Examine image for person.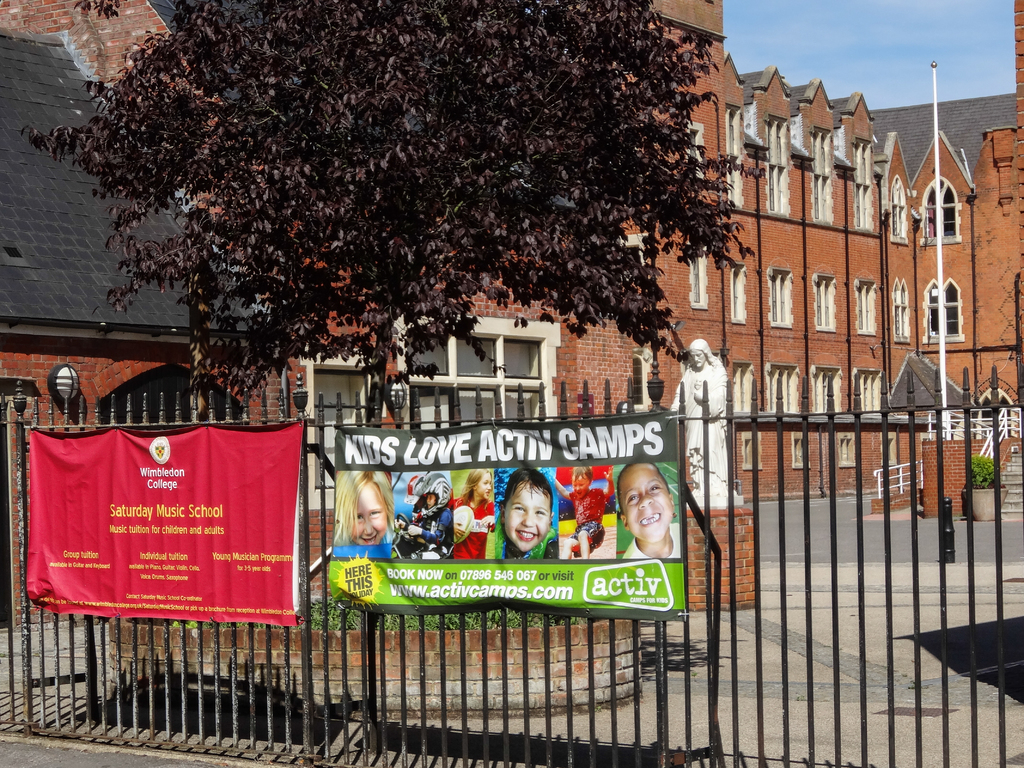
Examination result: <bbox>614, 459, 684, 569</bbox>.
